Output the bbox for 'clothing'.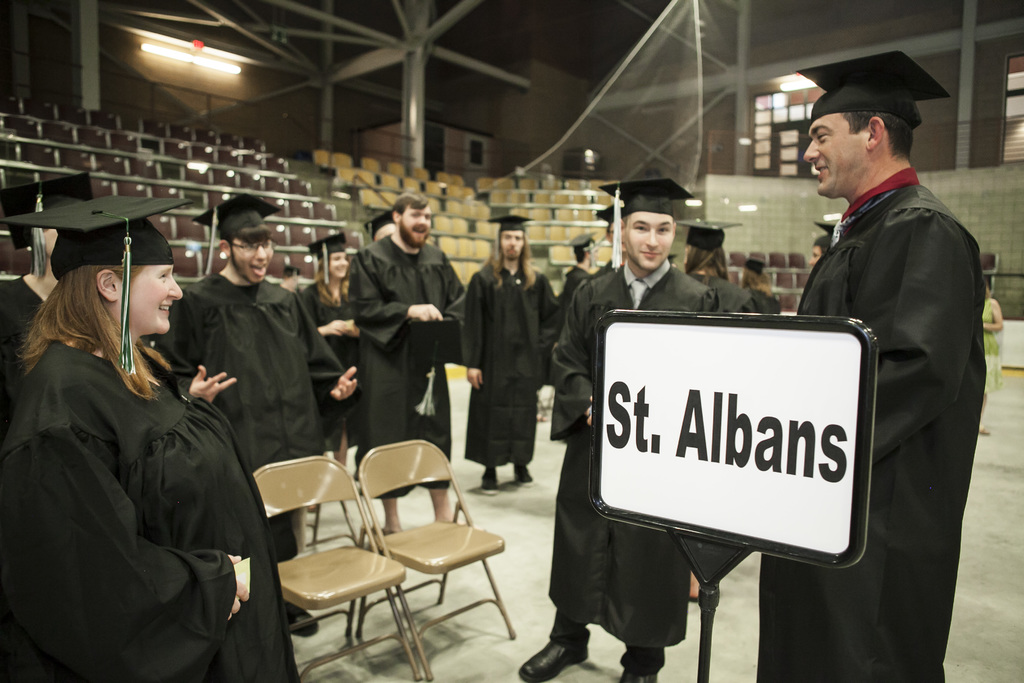
bbox(753, 163, 989, 682).
